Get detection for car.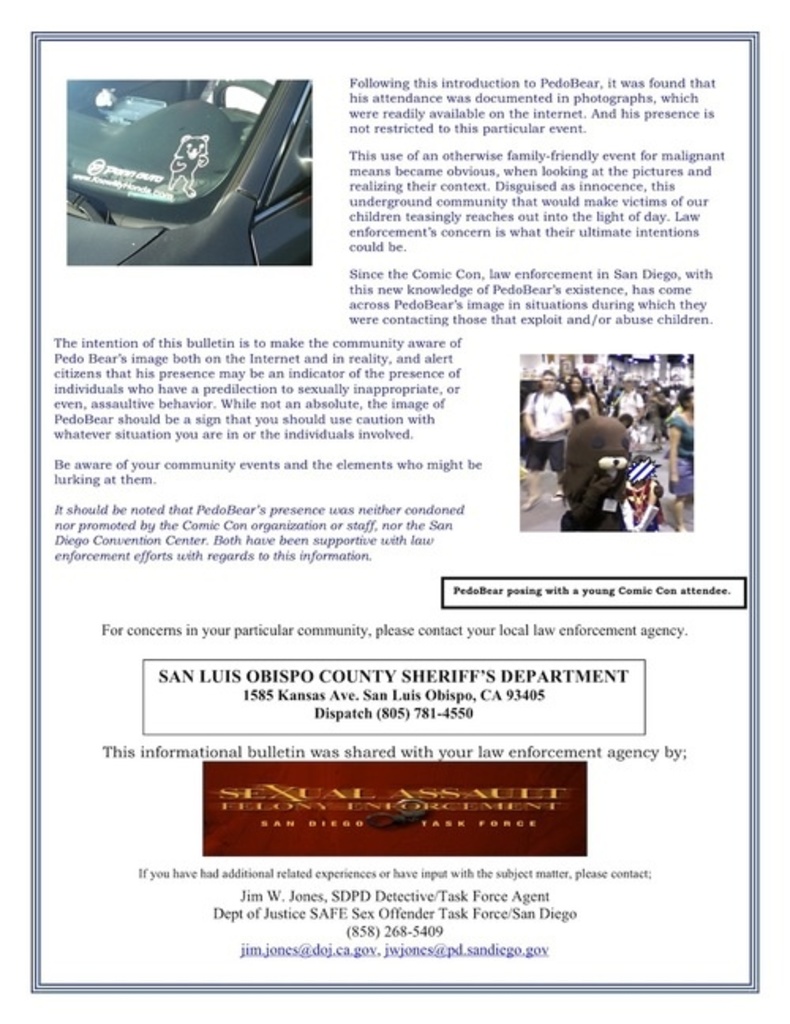
Detection: box=[62, 52, 327, 258].
